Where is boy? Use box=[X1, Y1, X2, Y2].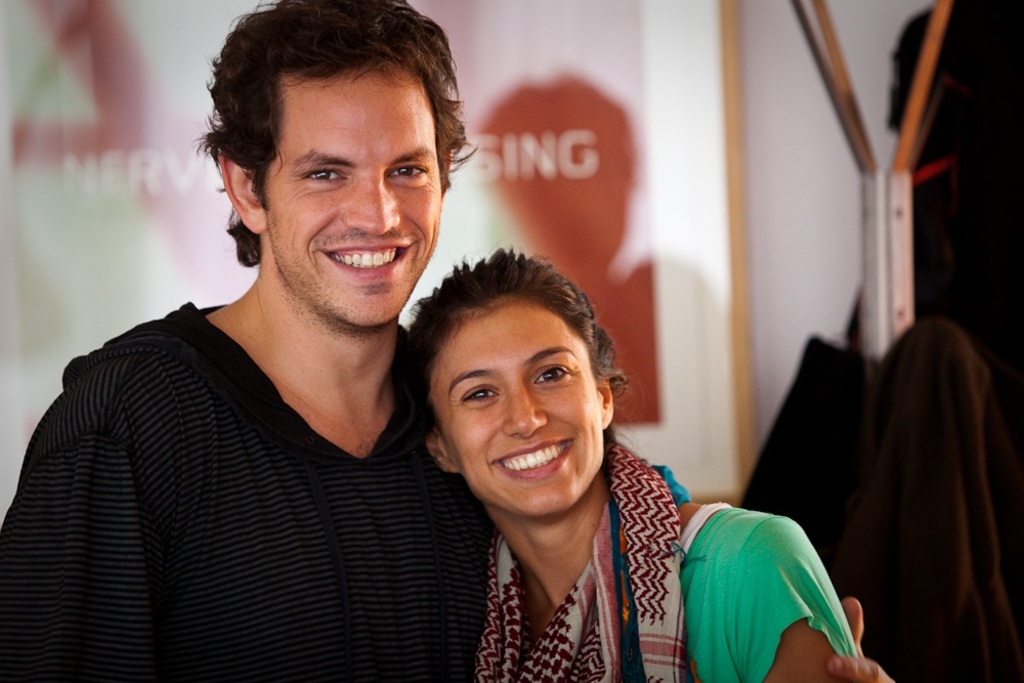
box=[0, 0, 902, 682].
